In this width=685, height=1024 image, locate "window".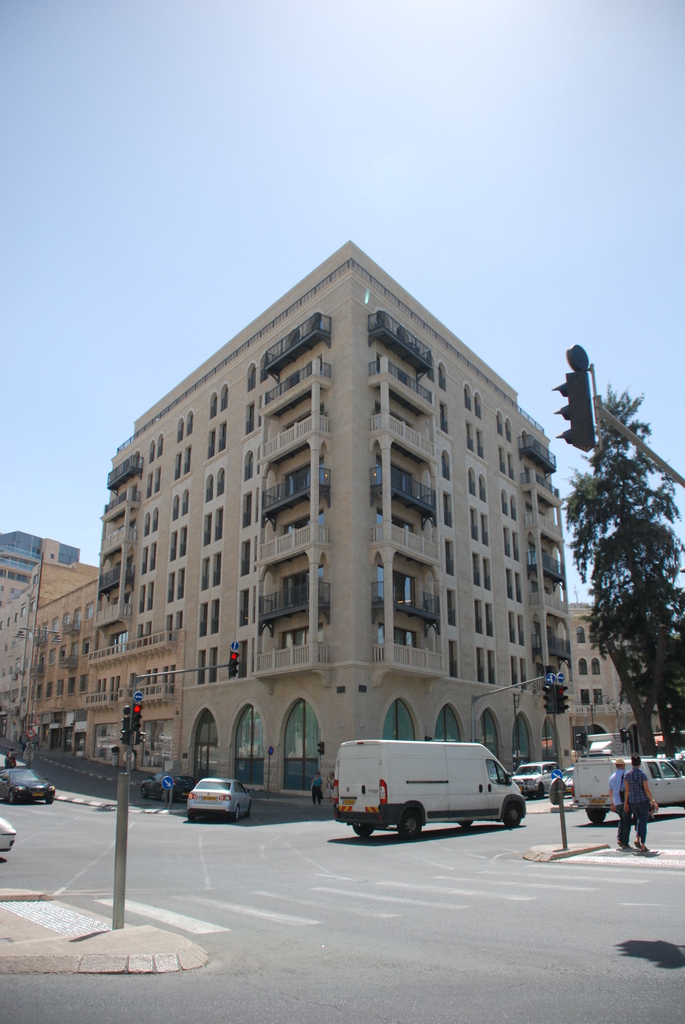
Bounding box: bbox=(21, 608, 28, 615).
